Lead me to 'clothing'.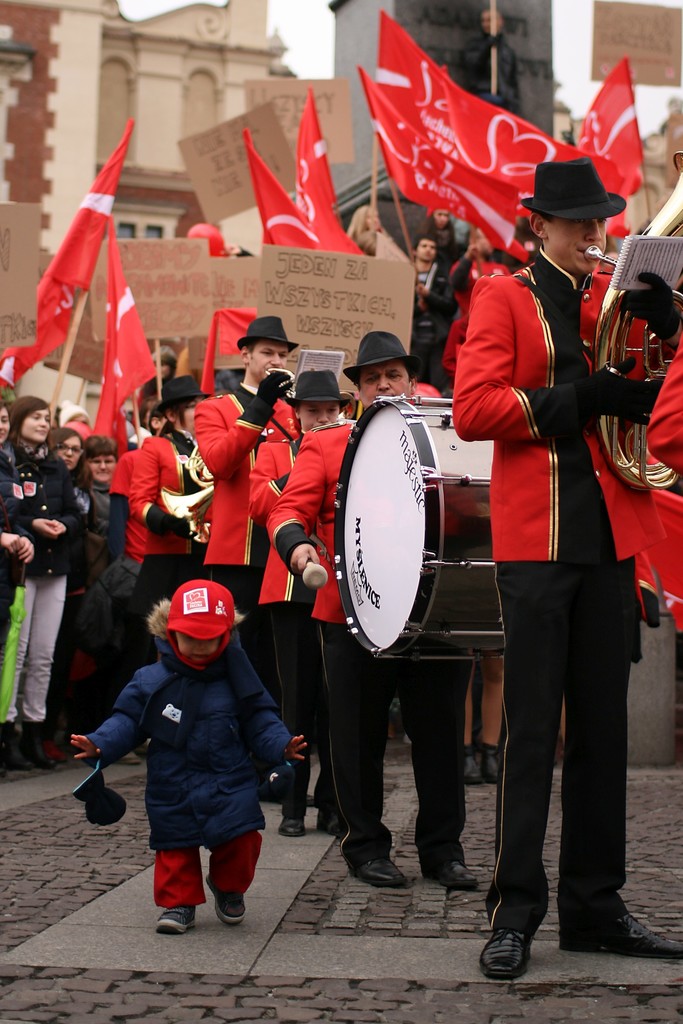
Lead to [x1=69, y1=483, x2=125, y2=745].
